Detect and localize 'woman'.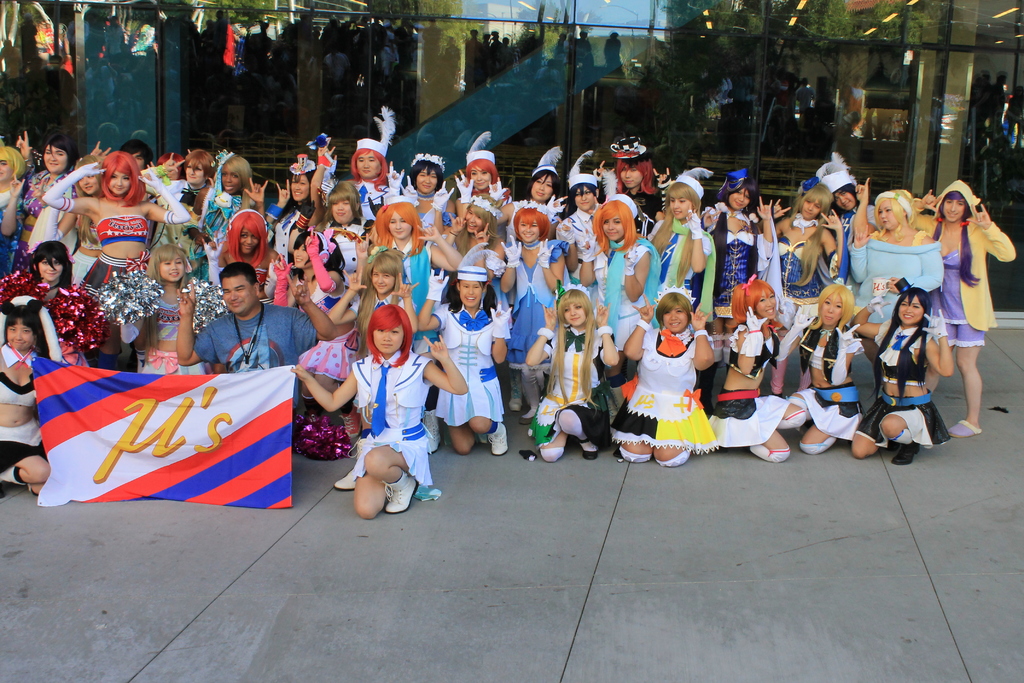
Localized at (left=289, top=300, right=468, bottom=524).
